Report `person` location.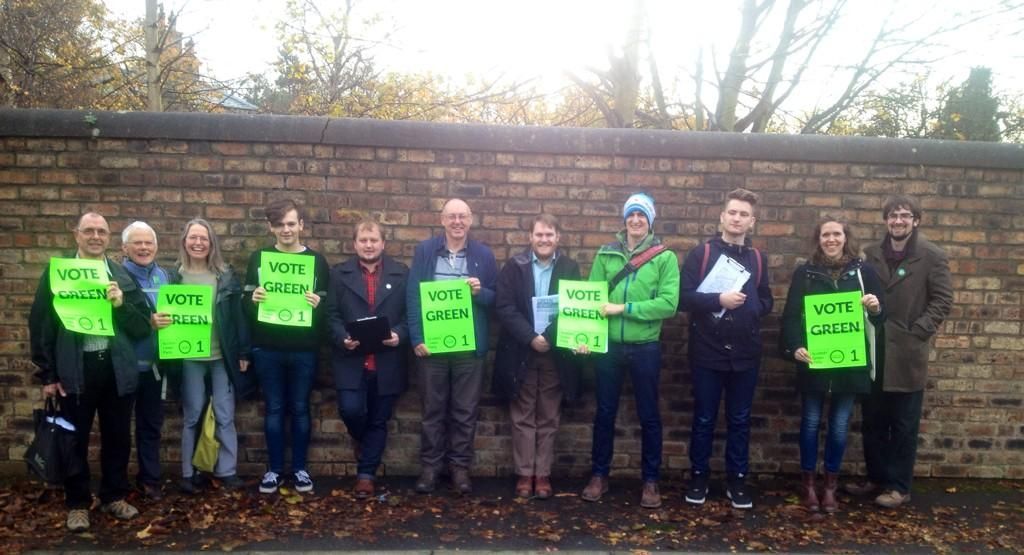
Report: [496, 216, 577, 502].
